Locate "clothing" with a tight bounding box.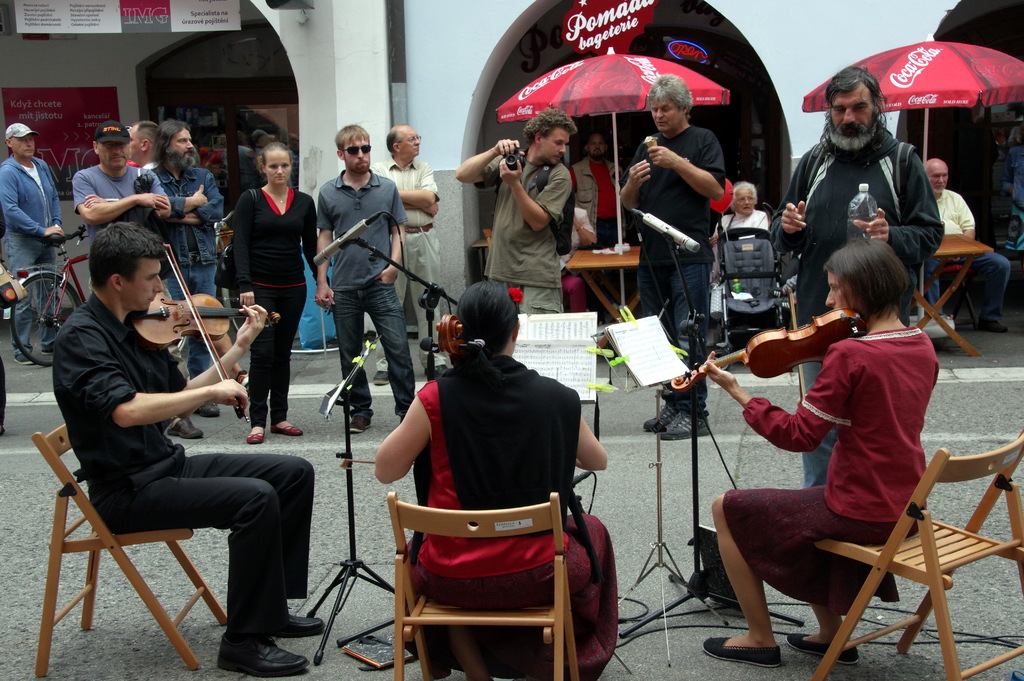
(477,147,580,320).
